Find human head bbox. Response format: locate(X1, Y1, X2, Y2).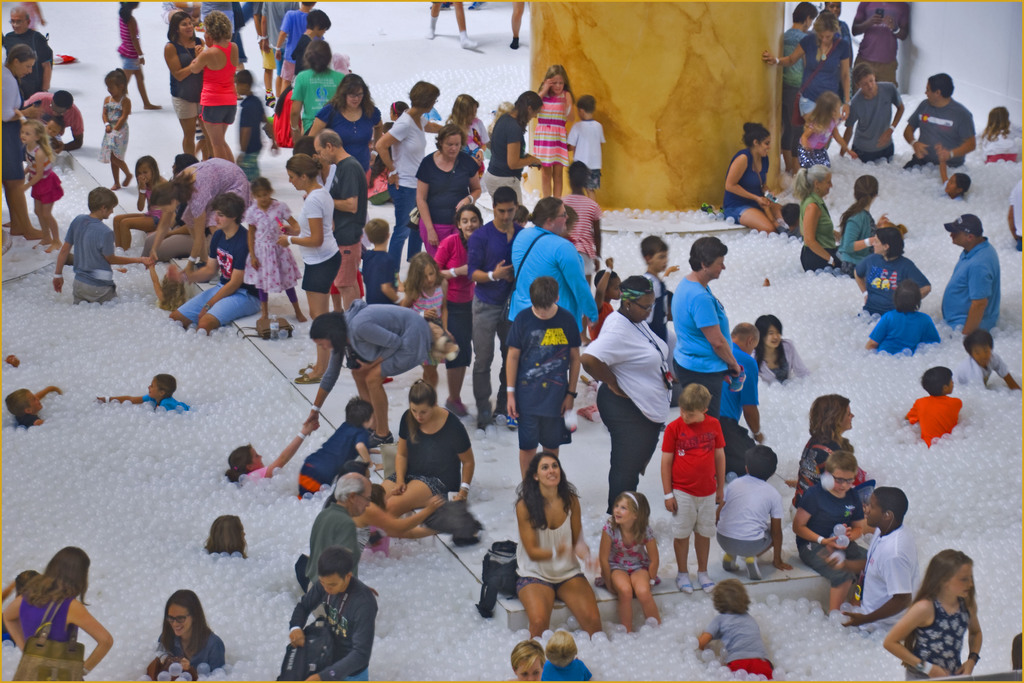
locate(817, 12, 838, 47).
